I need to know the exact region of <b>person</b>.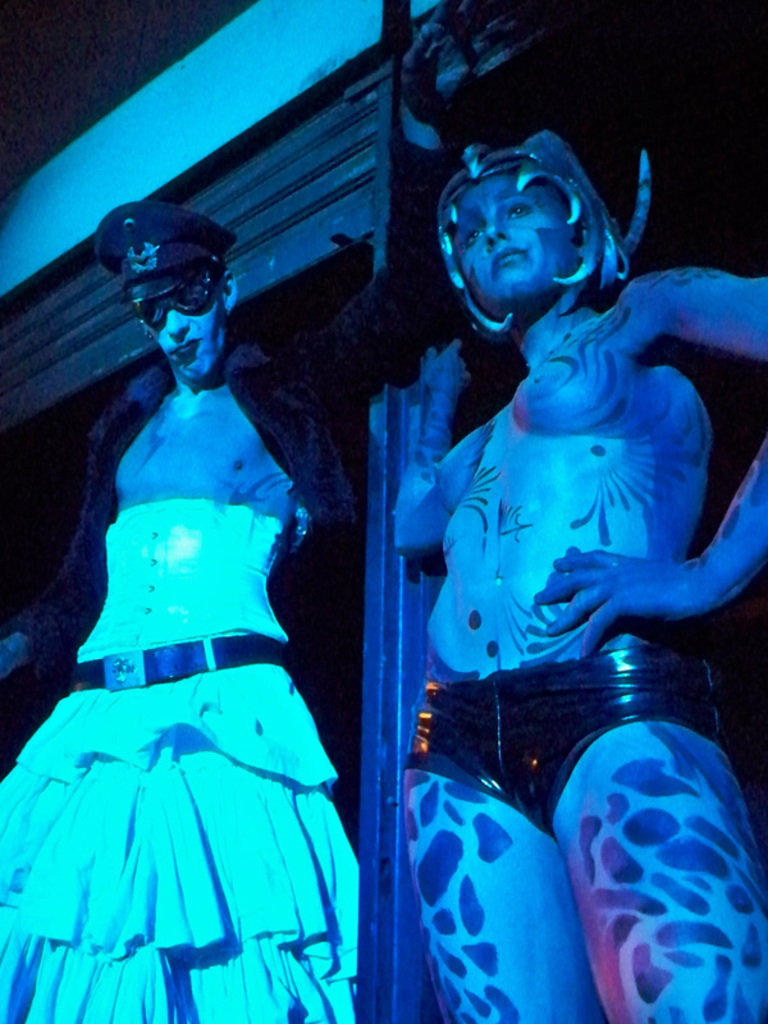
Region: crop(393, 195, 733, 1014).
